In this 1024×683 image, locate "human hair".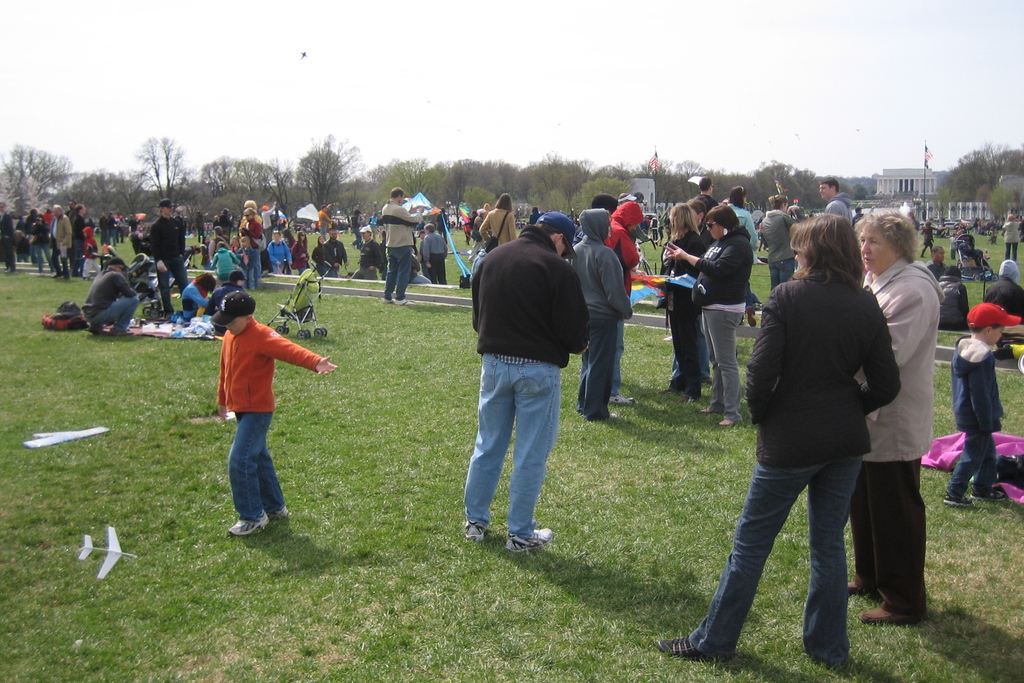
Bounding box: bbox(669, 199, 696, 236).
